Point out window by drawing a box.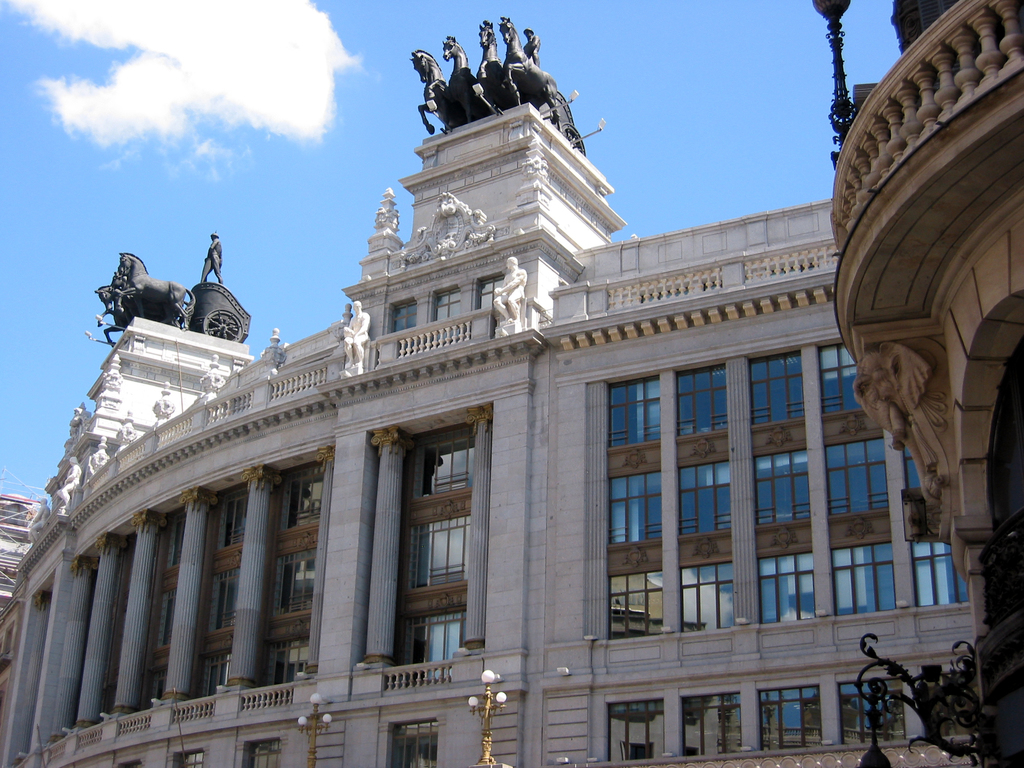
detection(829, 431, 887, 513).
